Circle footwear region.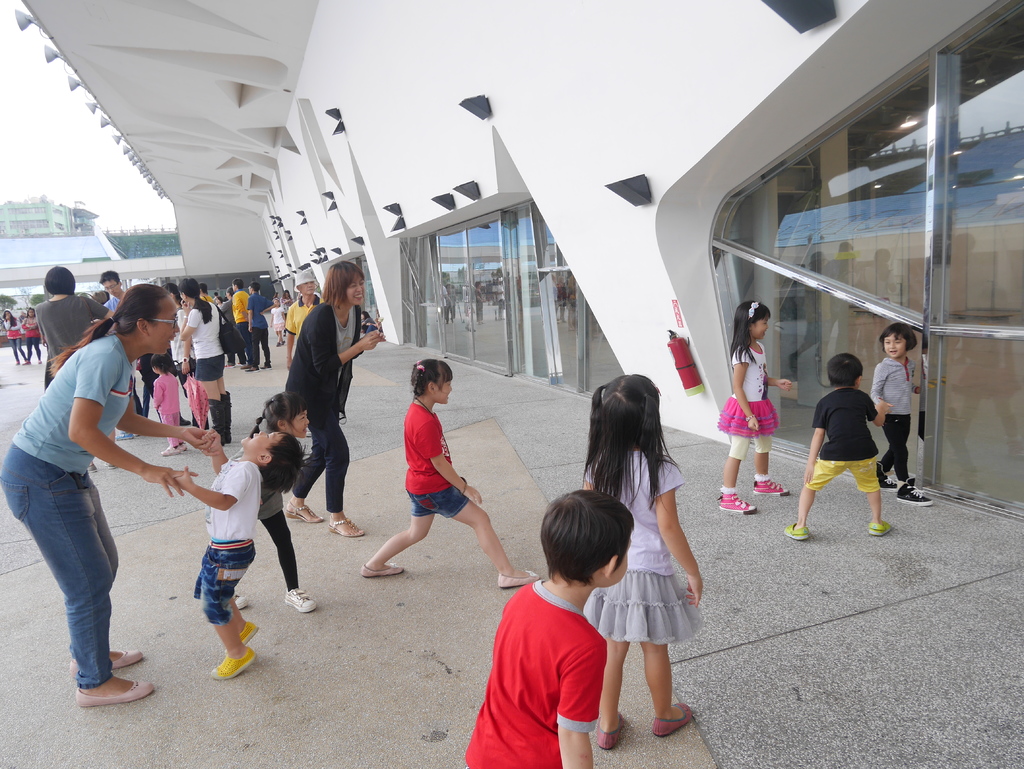
Region: {"x1": 69, "y1": 644, "x2": 147, "y2": 672}.
